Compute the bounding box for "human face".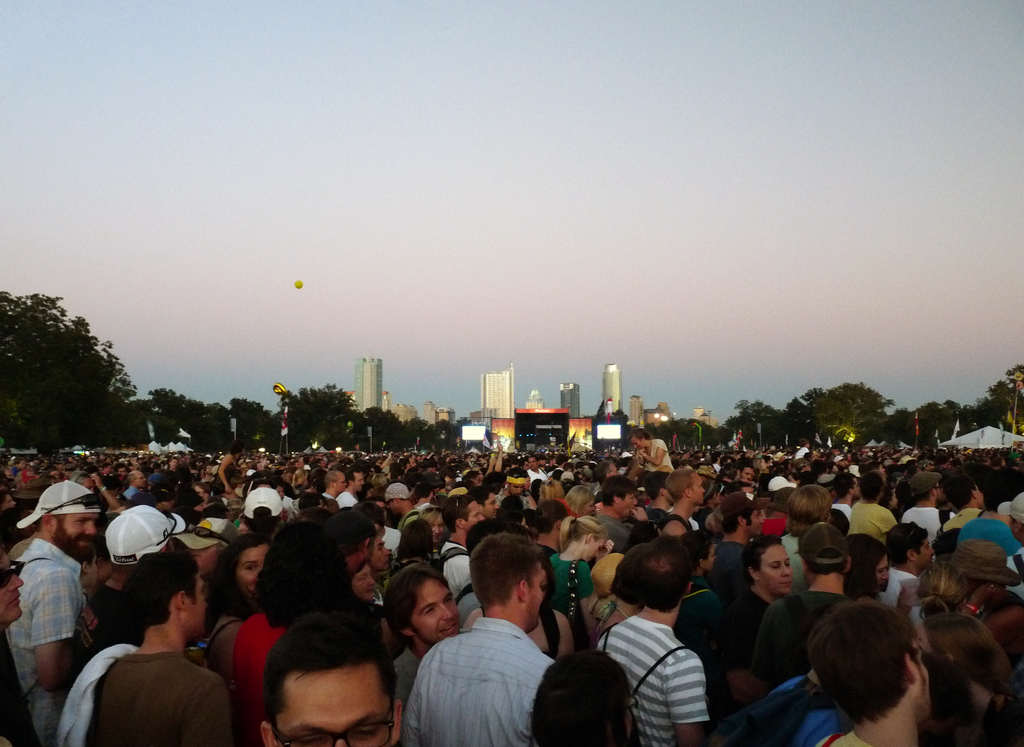
select_region(431, 514, 444, 540).
